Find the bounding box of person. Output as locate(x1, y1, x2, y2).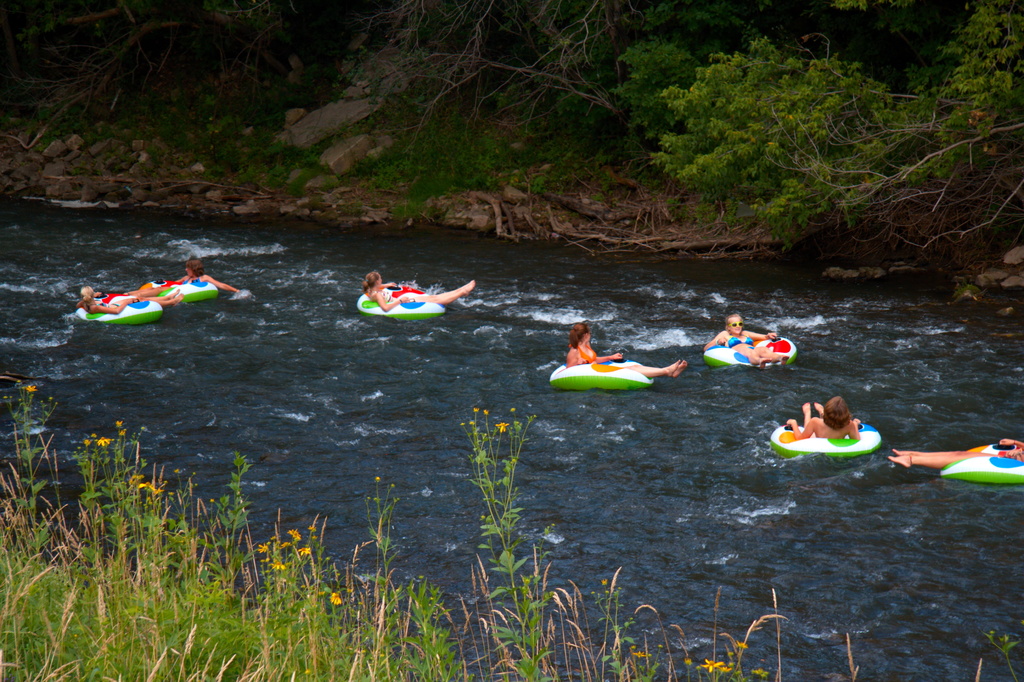
locate(153, 256, 242, 302).
